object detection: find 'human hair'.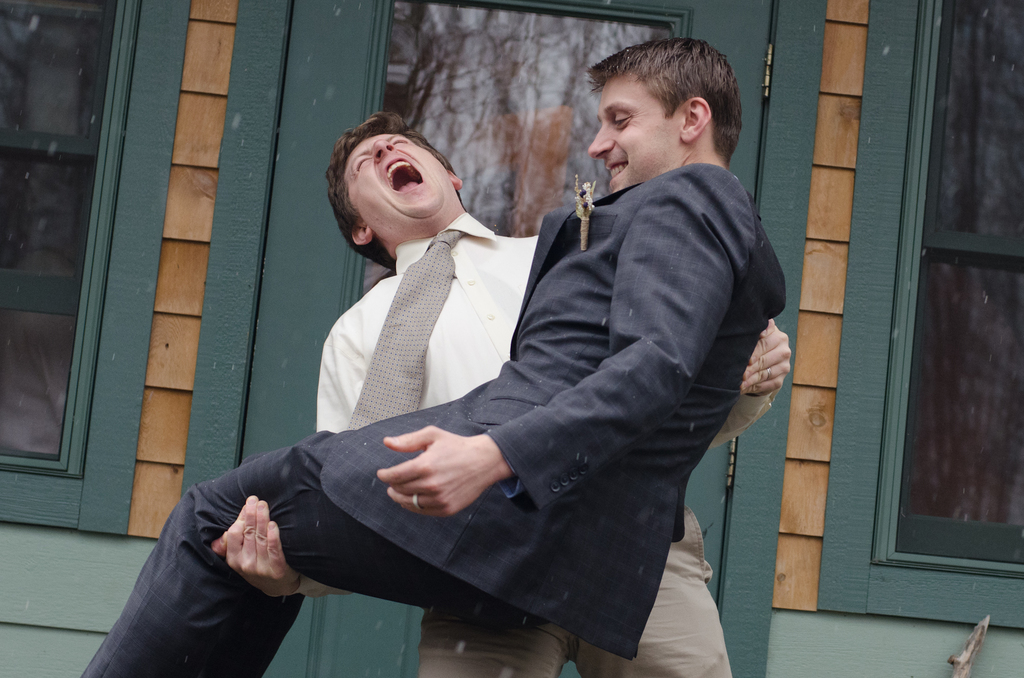
rect(325, 107, 470, 271).
